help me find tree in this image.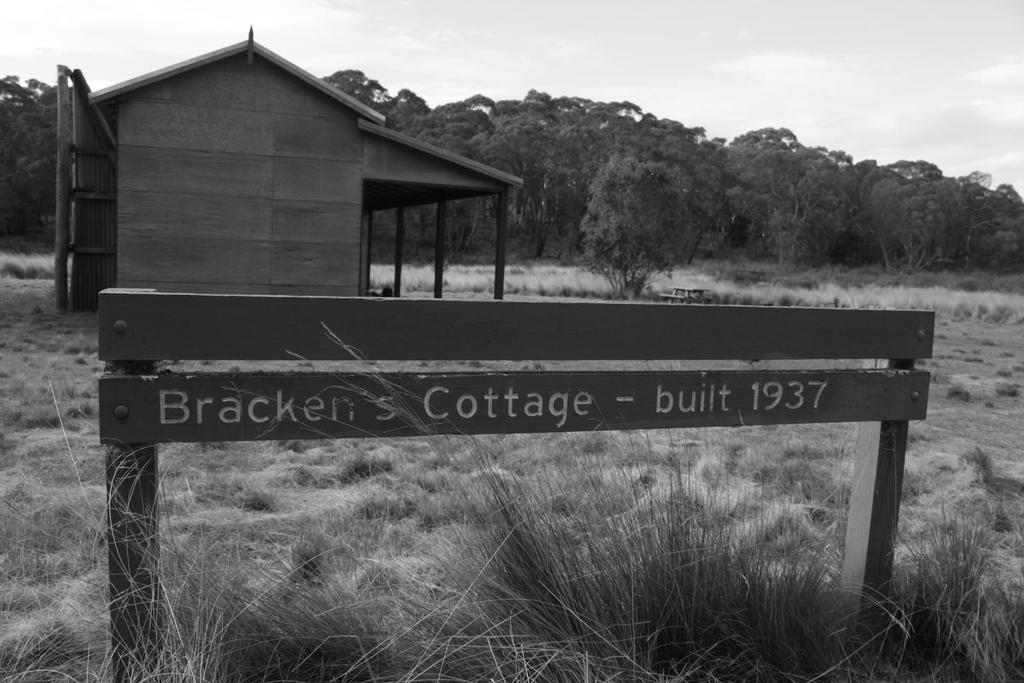
Found it: 574, 134, 710, 271.
